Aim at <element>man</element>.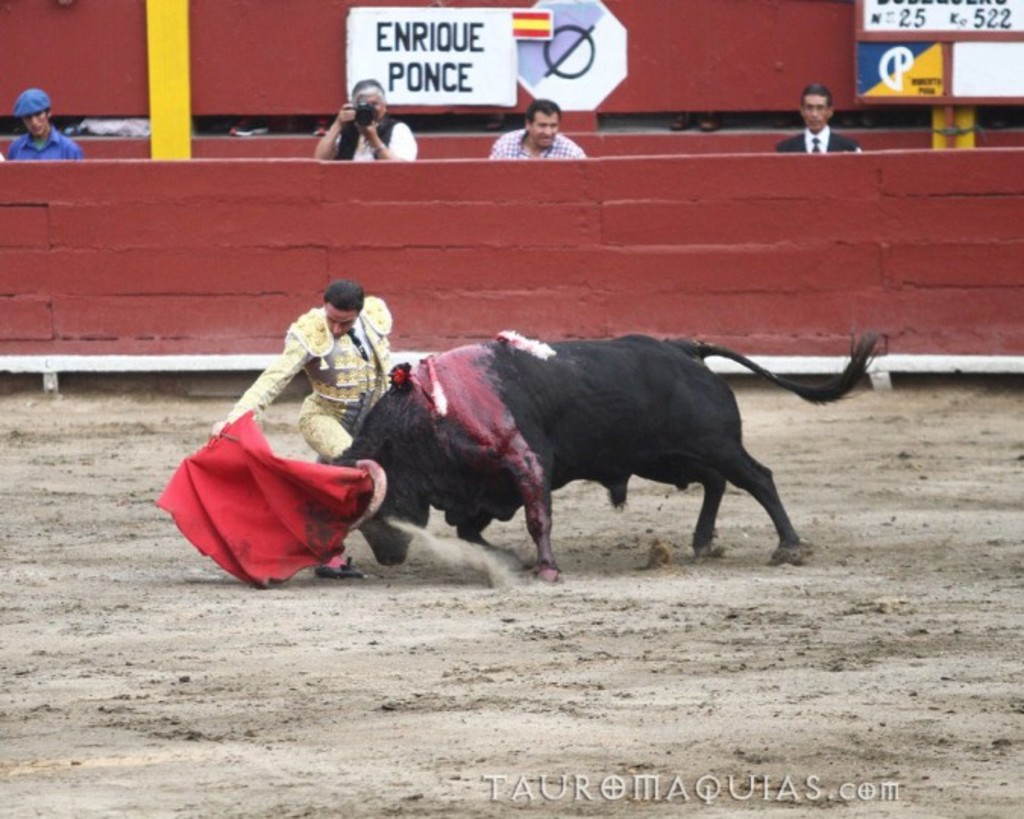
Aimed at bbox=[775, 83, 862, 155].
